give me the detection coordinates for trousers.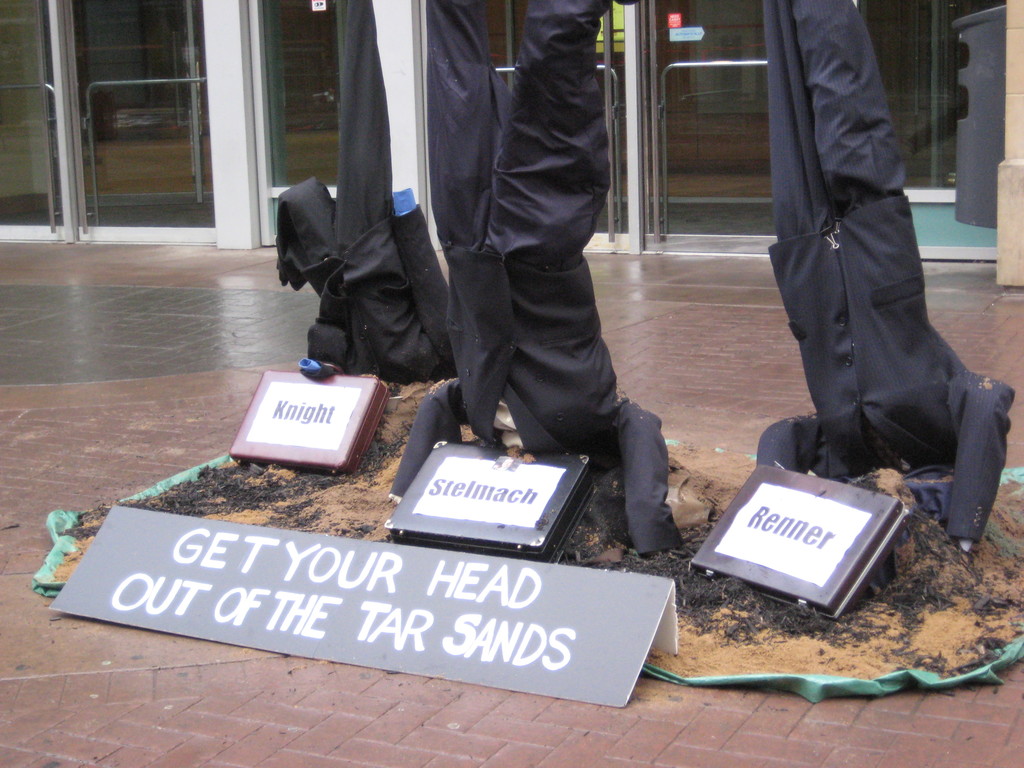
424:0:614:260.
